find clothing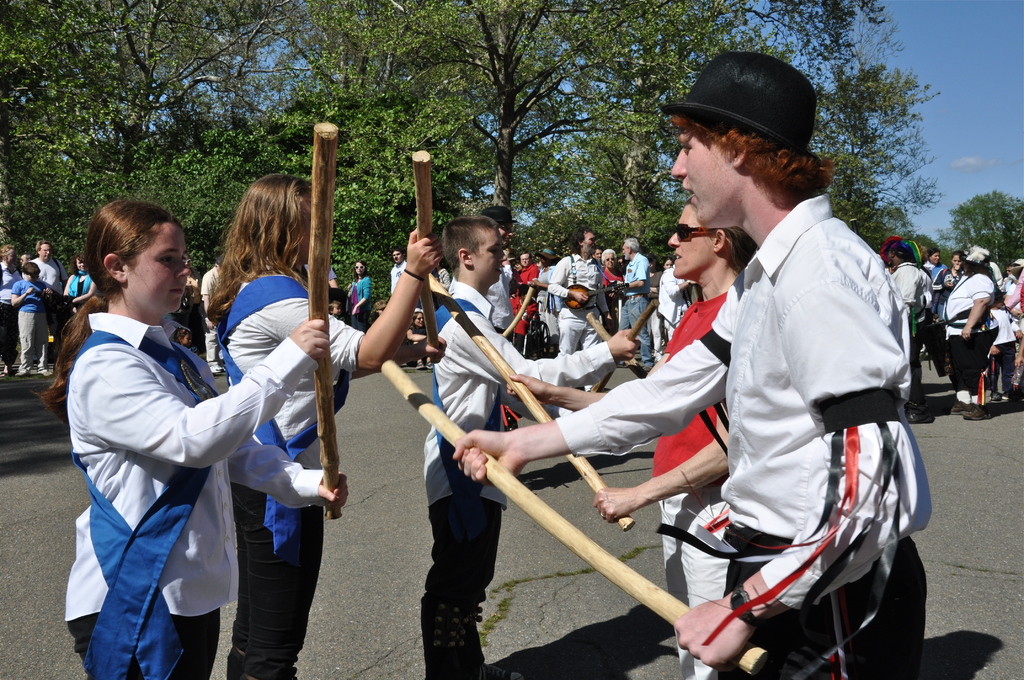
pyautogui.locateOnScreen(195, 265, 234, 360)
